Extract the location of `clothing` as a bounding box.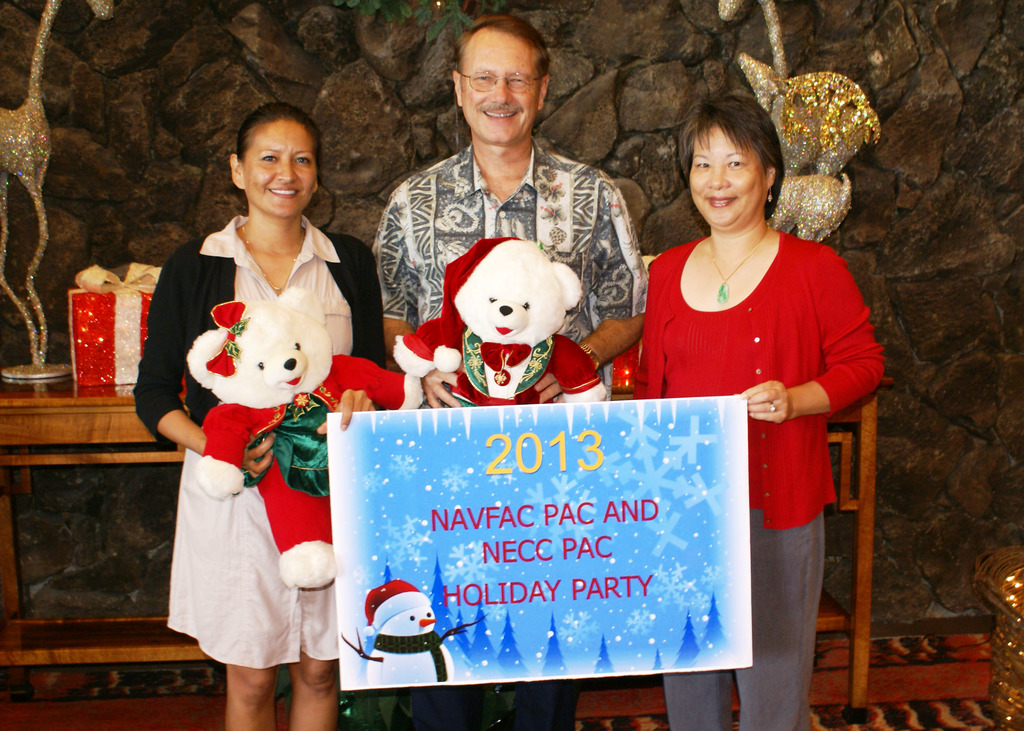
133 213 387 669.
